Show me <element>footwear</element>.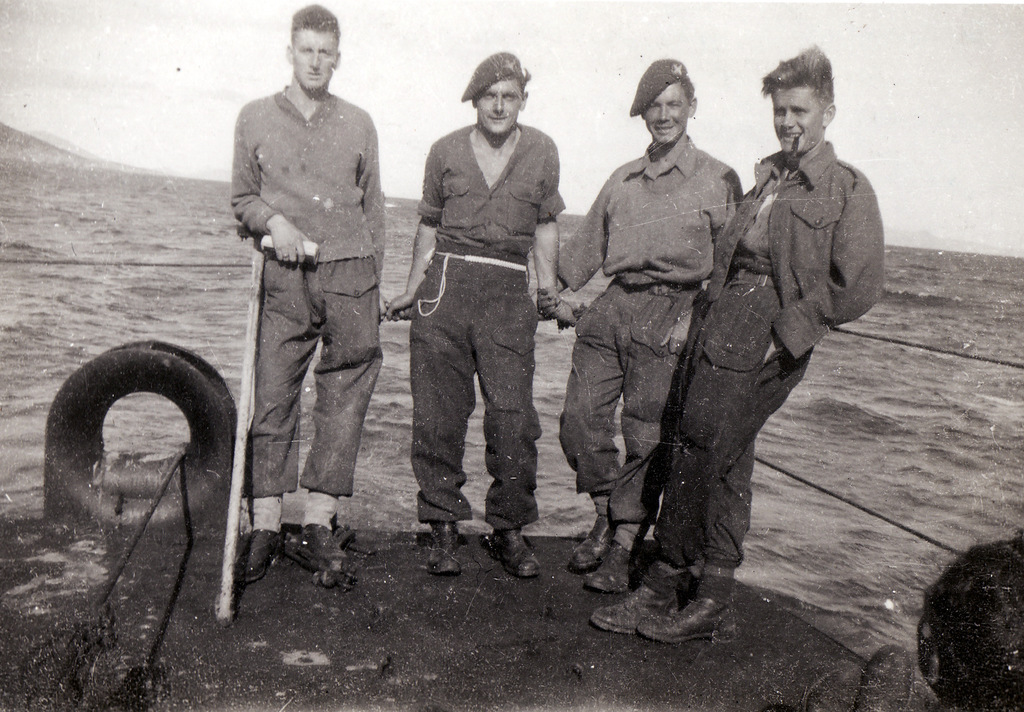
<element>footwear</element> is here: {"left": 487, "top": 527, "right": 550, "bottom": 577}.
